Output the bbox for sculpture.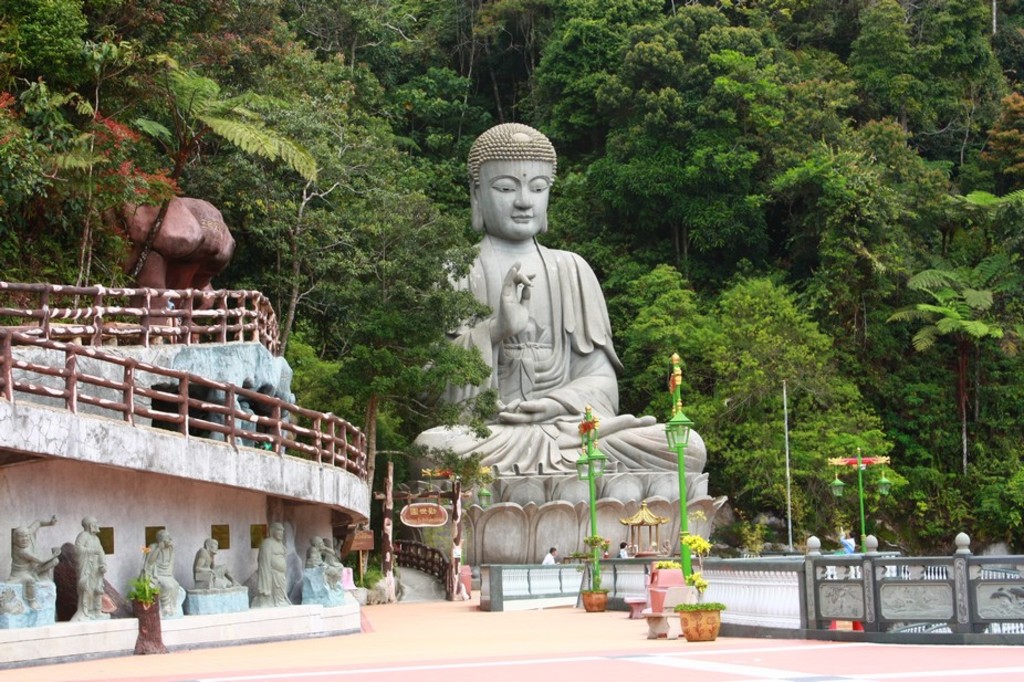
4 511 62 577.
